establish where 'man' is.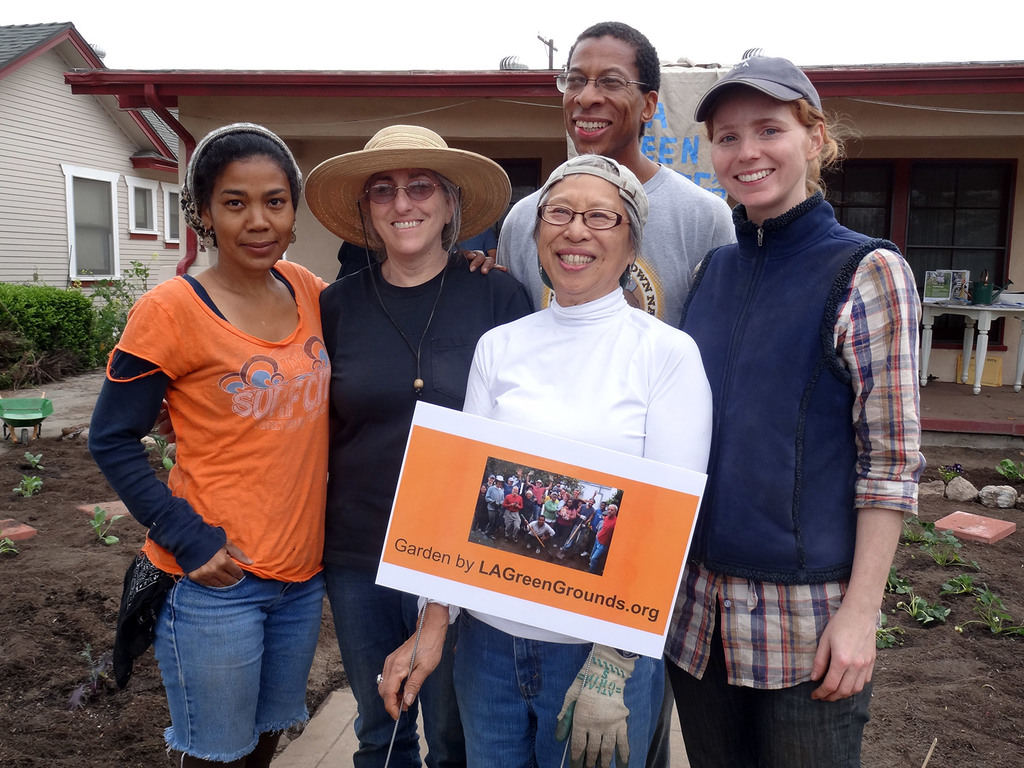
Established at pyautogui.locateOnScreen(496, 23, 742, 766).
